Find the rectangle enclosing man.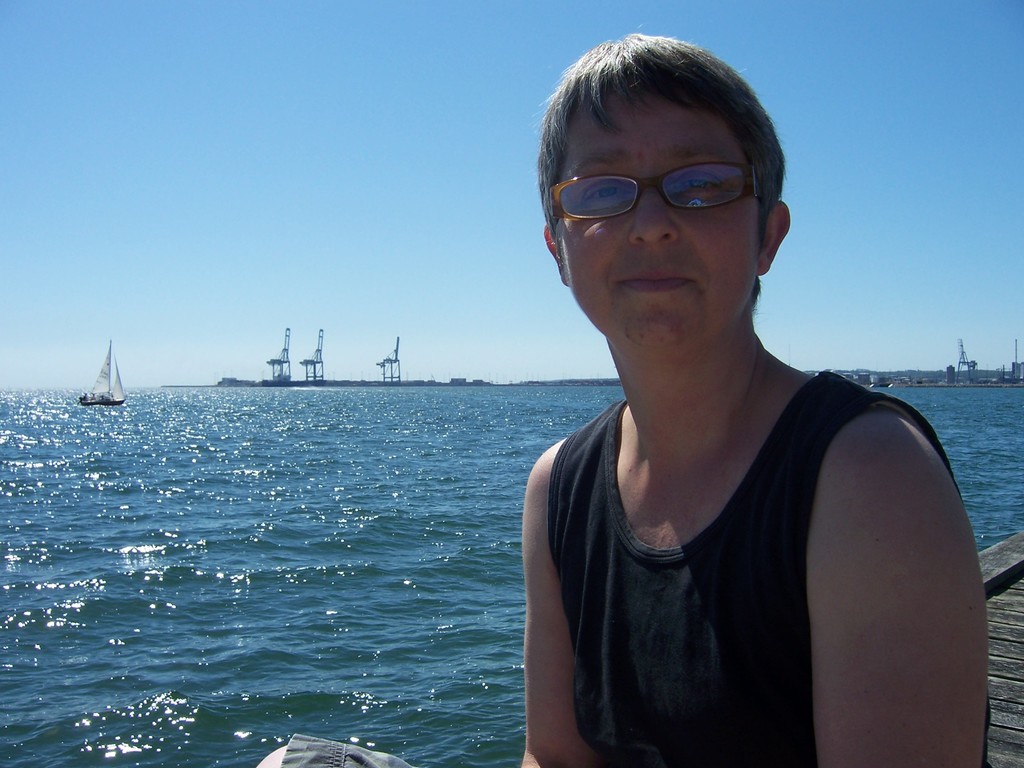
(left=476, top=22, right=968, bottom=767).
